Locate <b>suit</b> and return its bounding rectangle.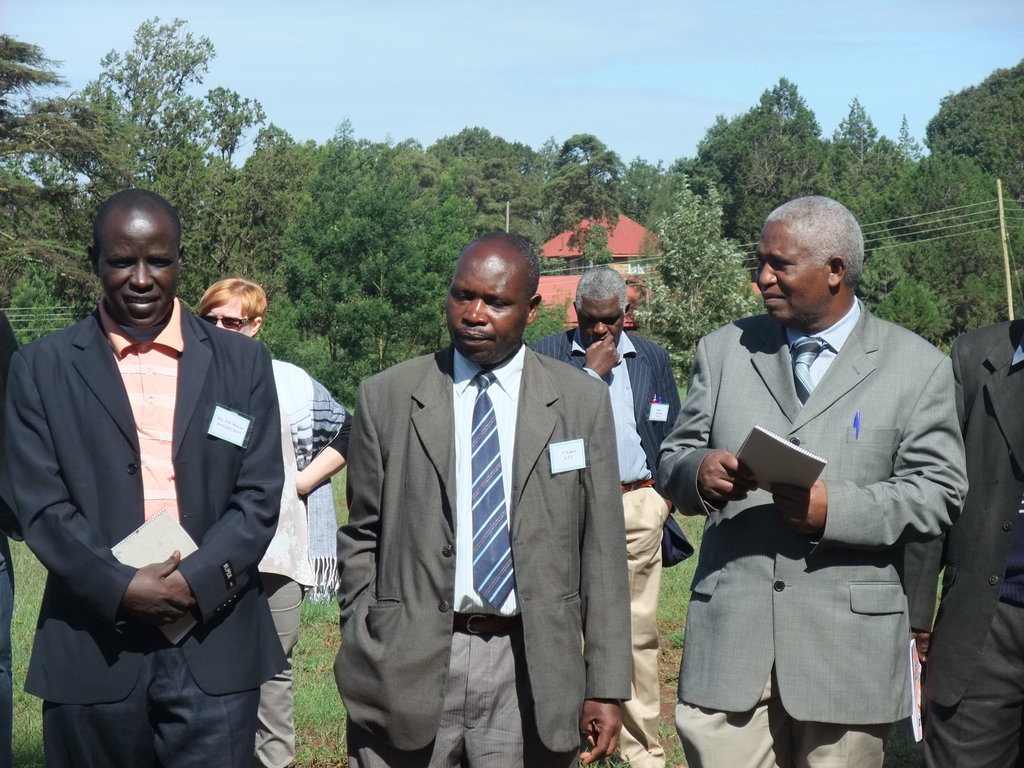
x1=332 y1=346 x2=634 y2=767.
